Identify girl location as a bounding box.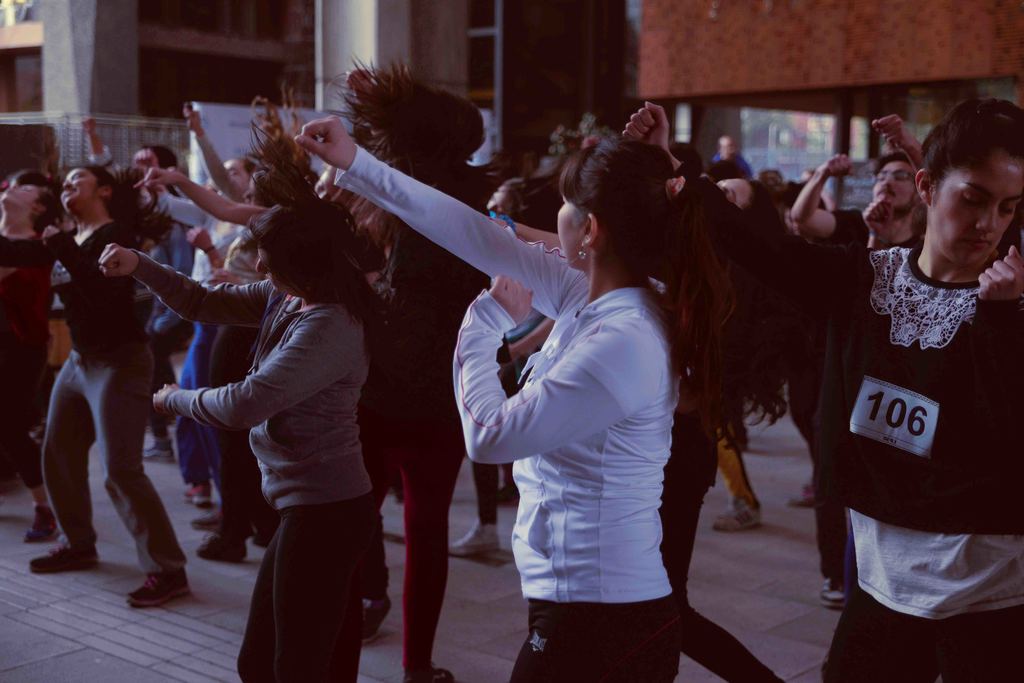
left=621, top=99, right=1023, bottom=682.
